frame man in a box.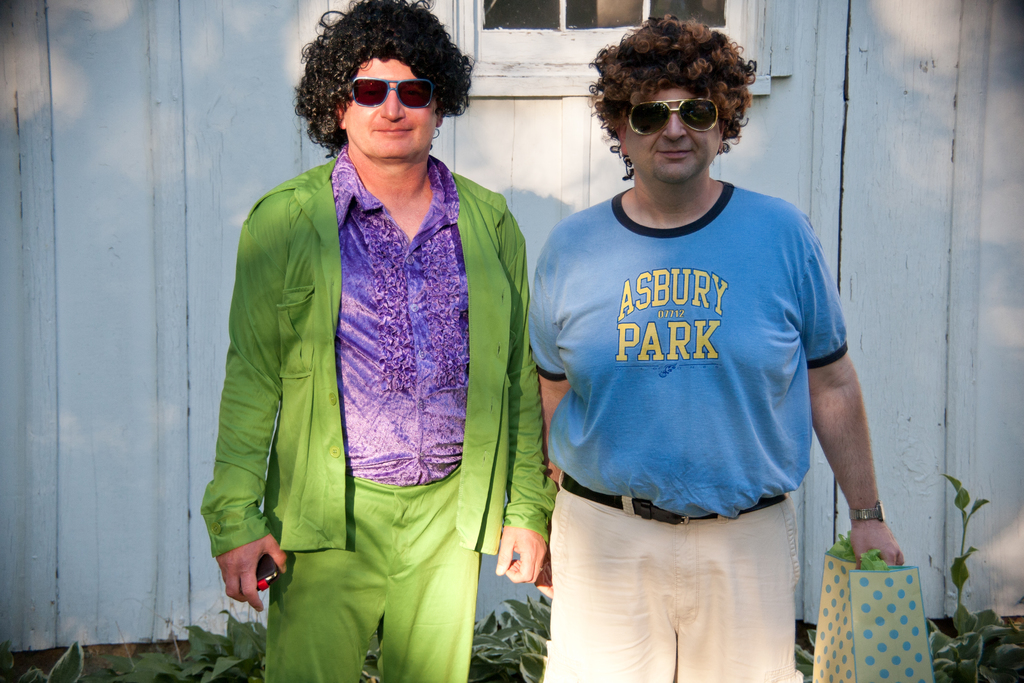
{"x1": 198, "y1": 0, "x2": 558, "y2": 682}.
